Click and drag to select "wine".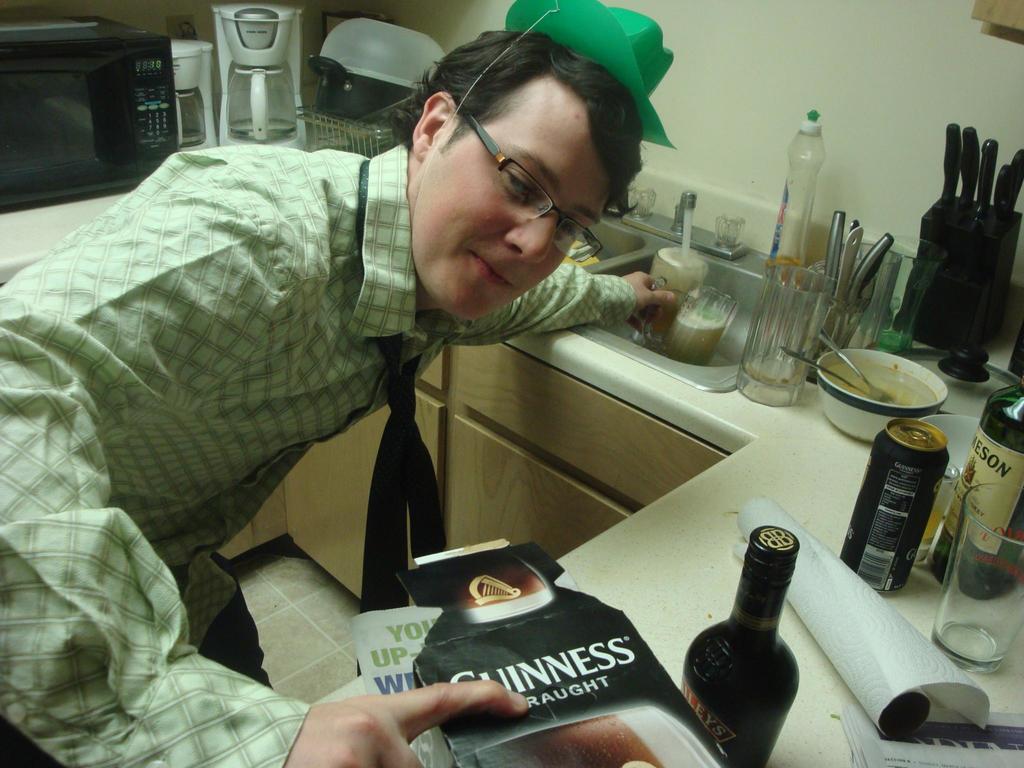
Selection: (681, 506, 812, 747).
